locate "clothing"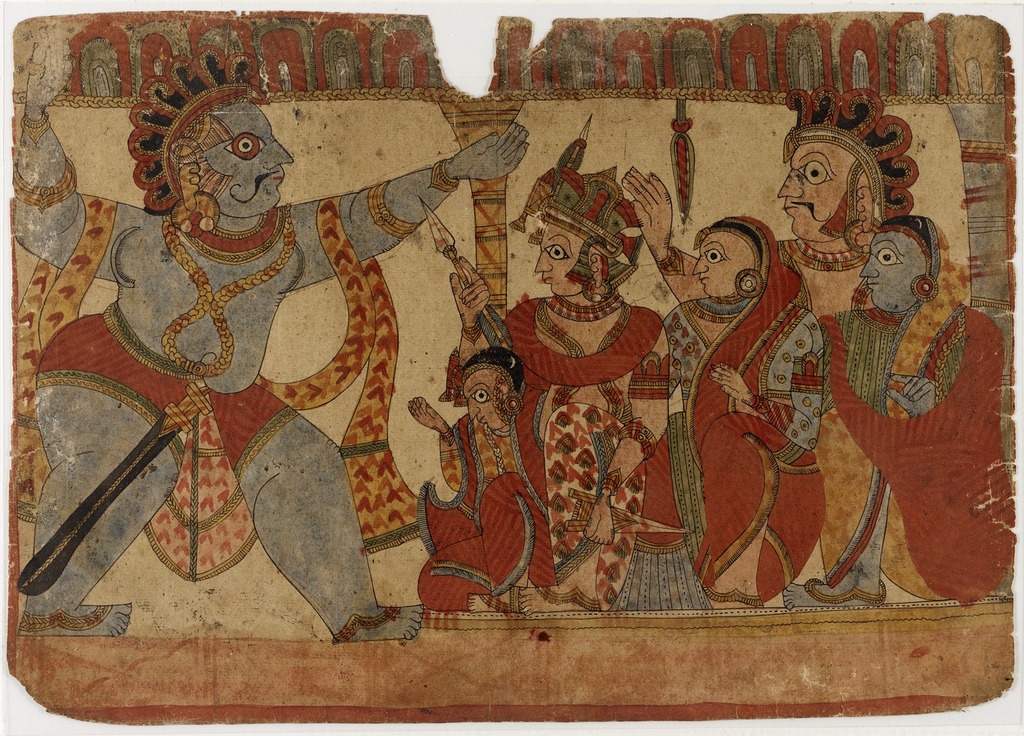
x1=19 y1=298 x2=303 y2=488
